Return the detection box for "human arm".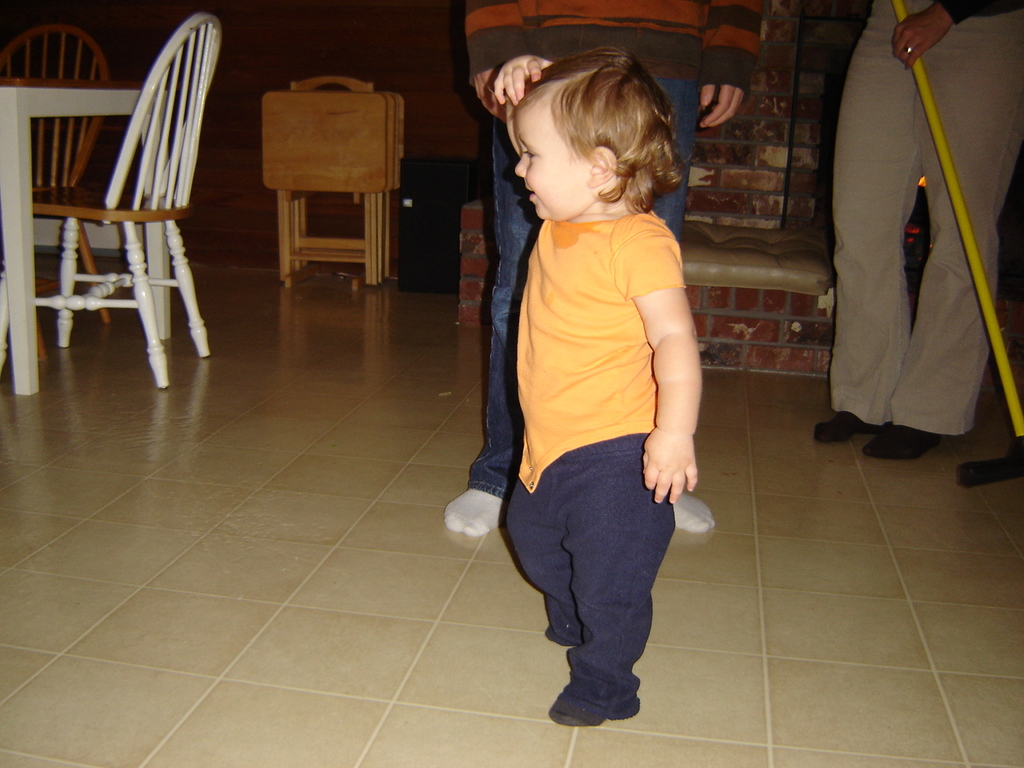
pyautogui.locateOnScreen(480, 0, 536, 126).
